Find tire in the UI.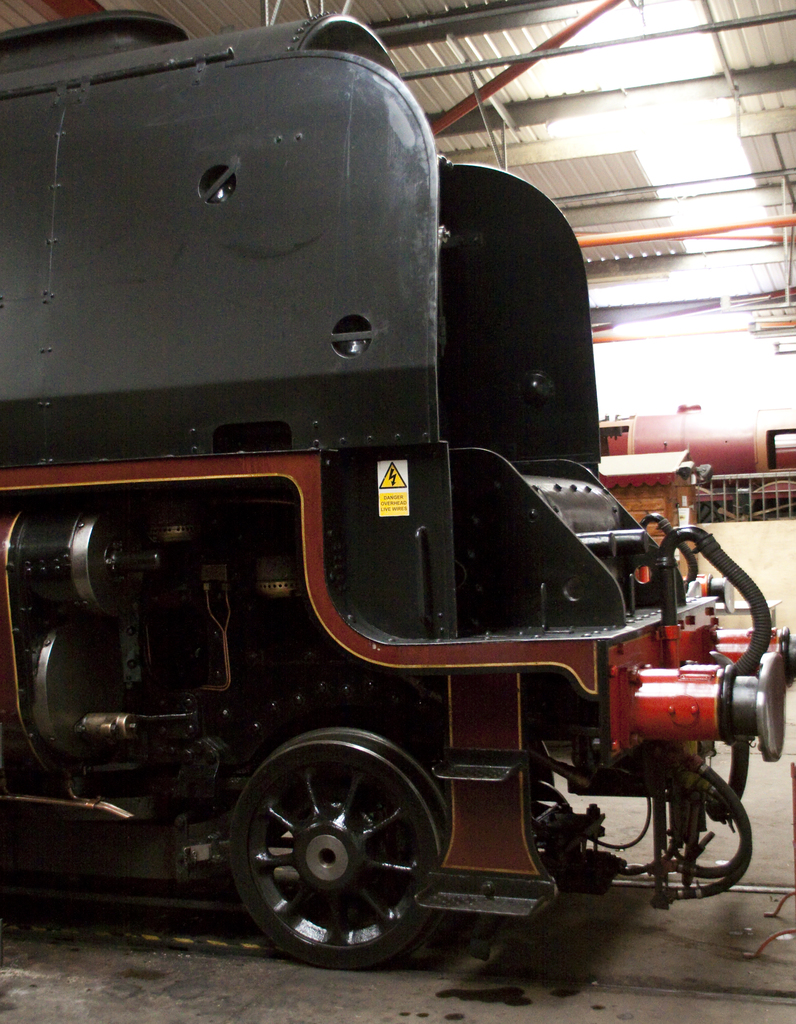
UI element at {"x1": 228, "y1": 724, "x2": 462, "y2": 973}.
